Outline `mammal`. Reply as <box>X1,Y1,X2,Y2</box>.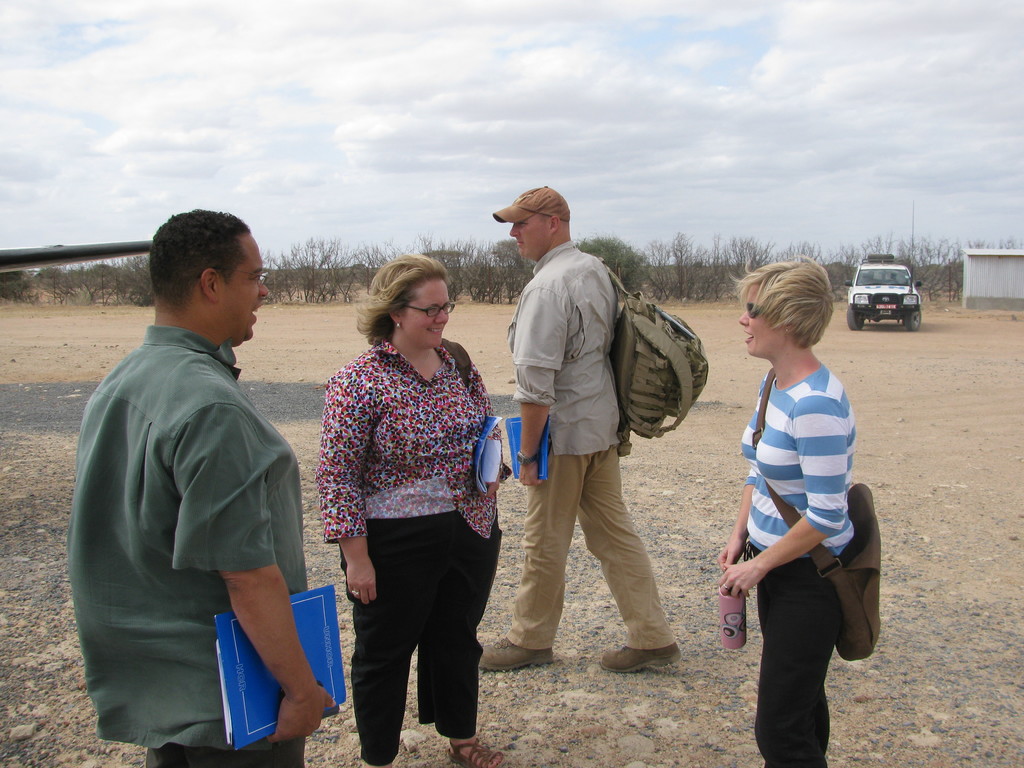
<box>67,211,337,767</box>.
